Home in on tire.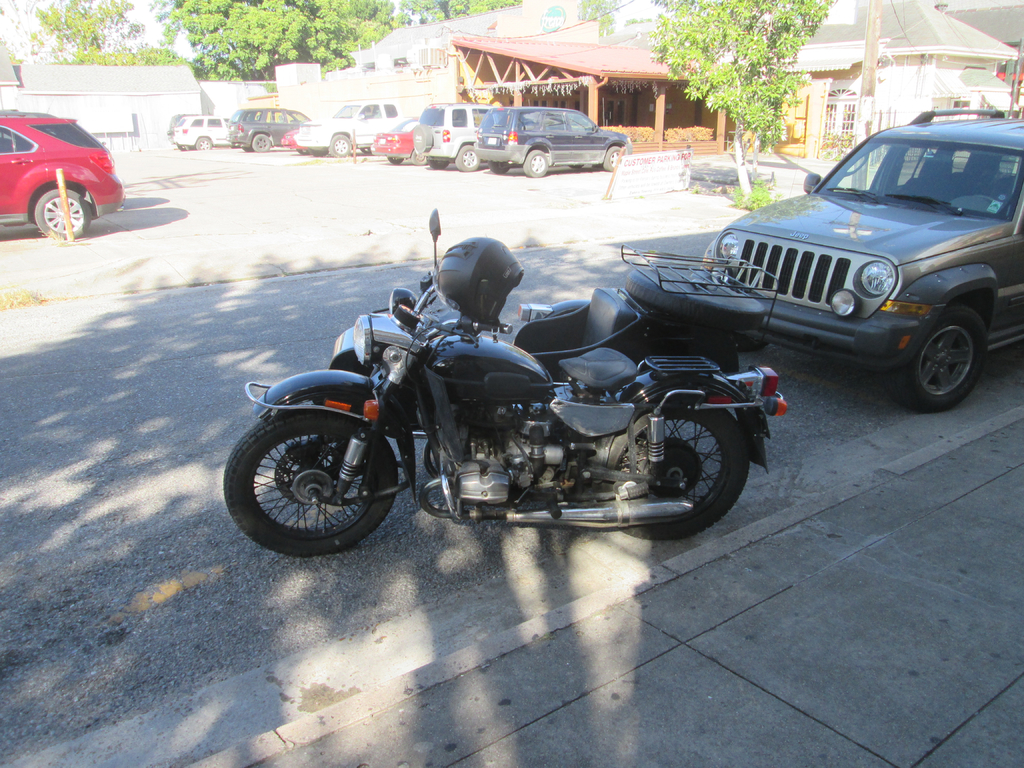
Homed in at {"left": 192, "top": 135, "right": 214, "bottom": 151}.
